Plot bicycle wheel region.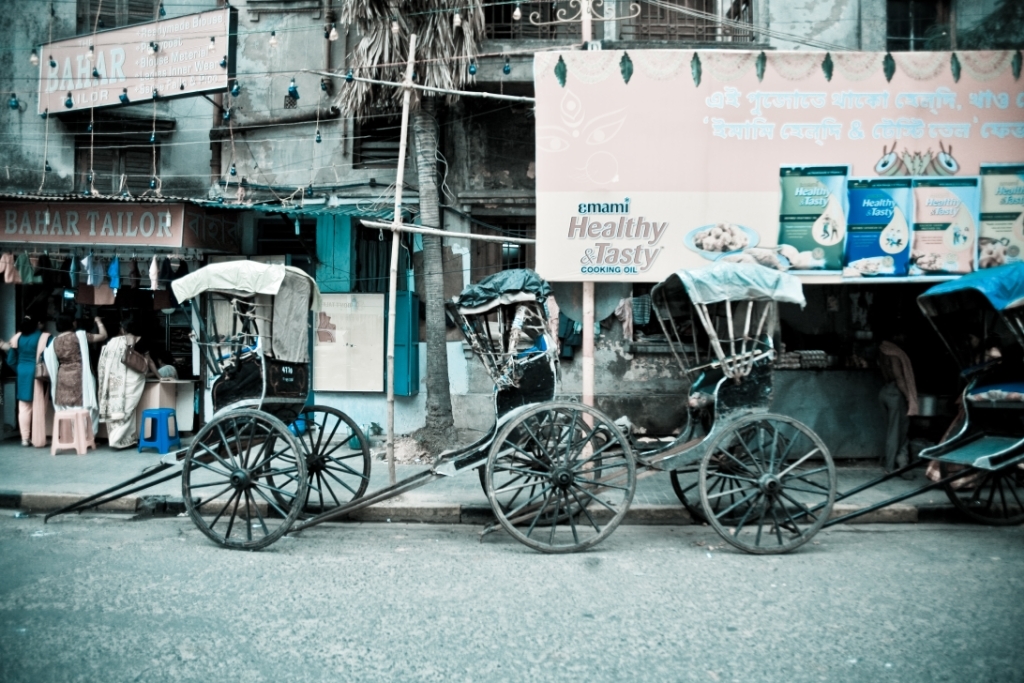
Plotted at bbox=[477, 407, 636, 548].
